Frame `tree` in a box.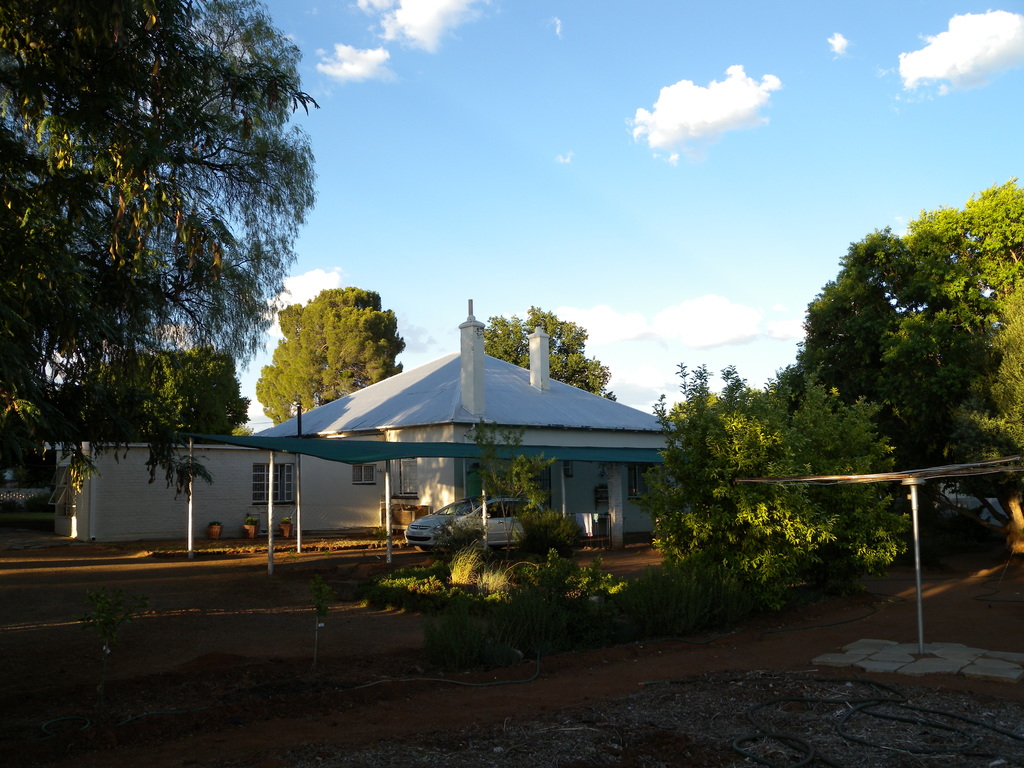
251:279:419:442.
